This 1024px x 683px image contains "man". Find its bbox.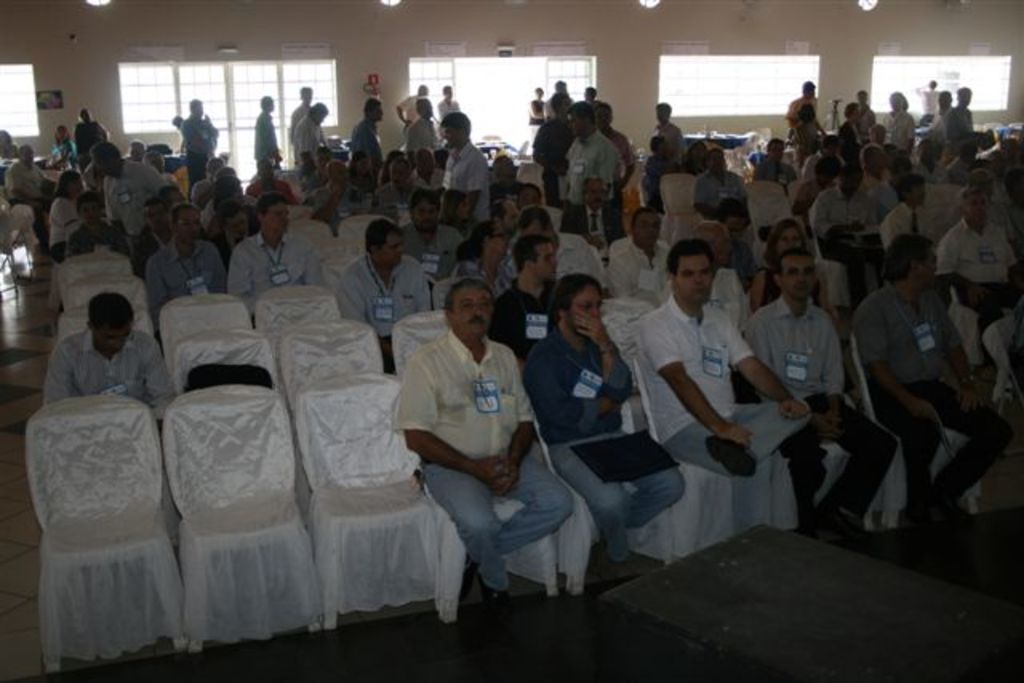
detection(298, 144, 330, 192).
